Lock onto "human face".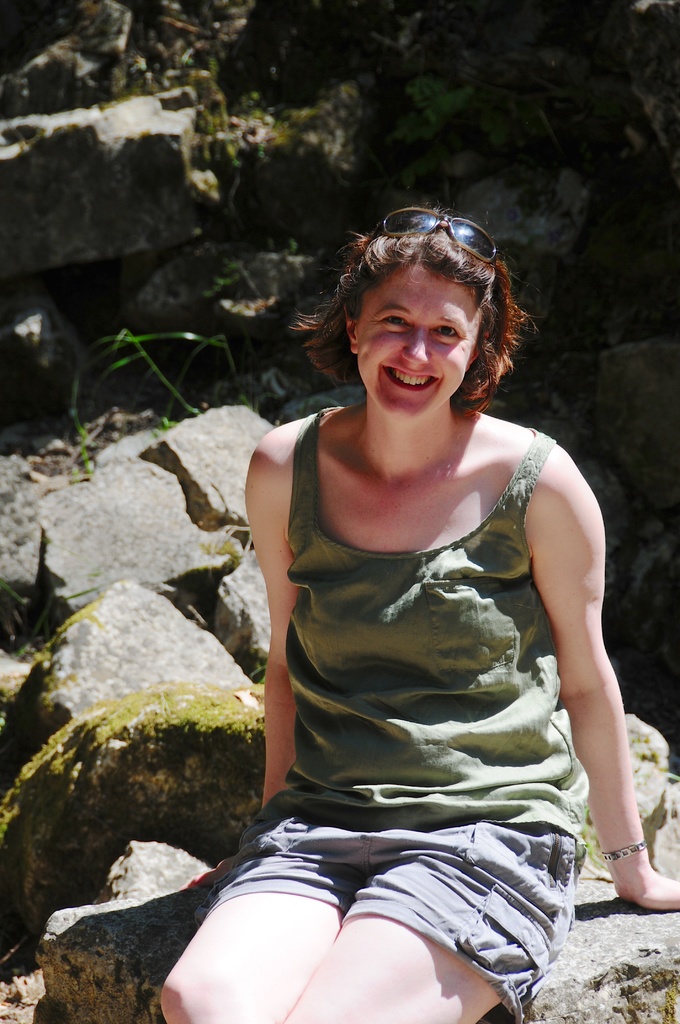
Locked: select_region(352, 260, 483, 423).
